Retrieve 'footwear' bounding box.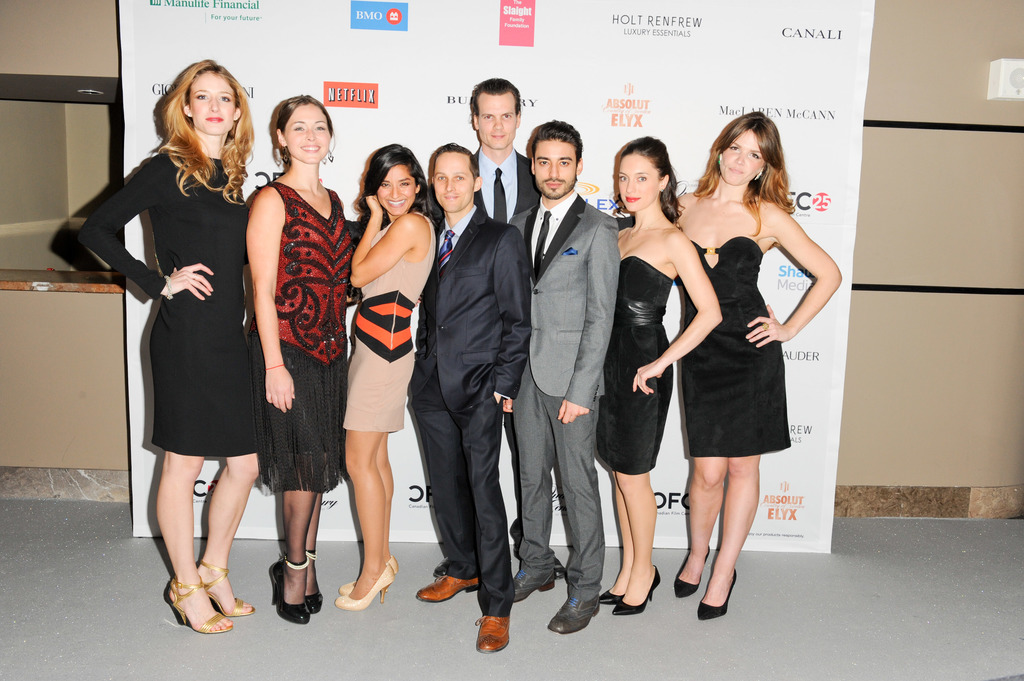
Bounding box: {"left": 547, "top": 598, "right": 601, "bottom": 639}.
